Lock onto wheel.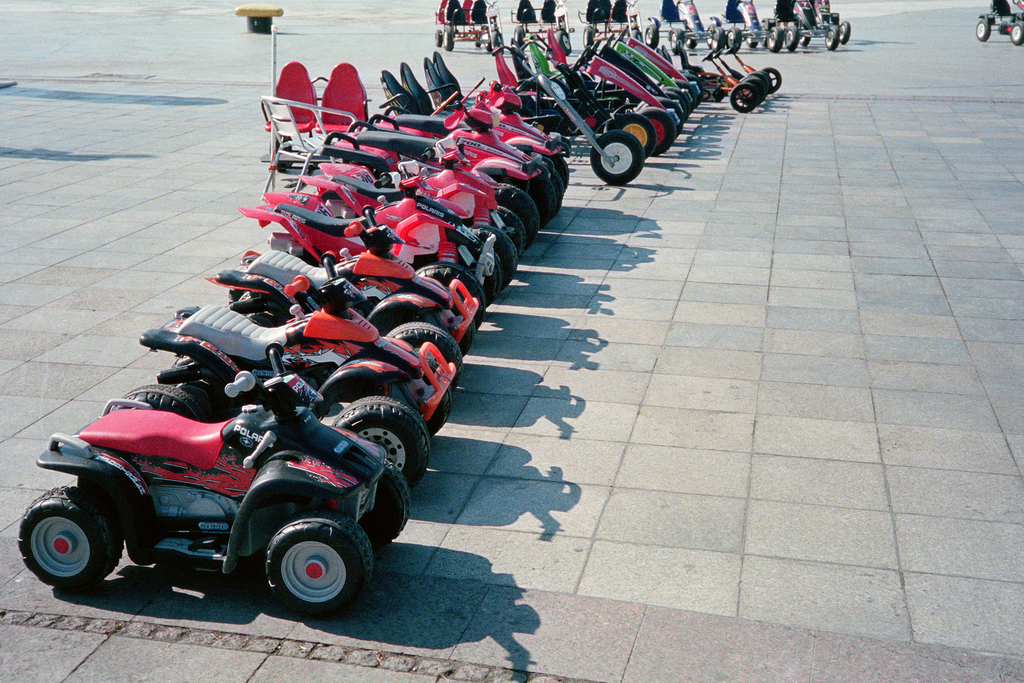
Locked: [484,183,538,247].
